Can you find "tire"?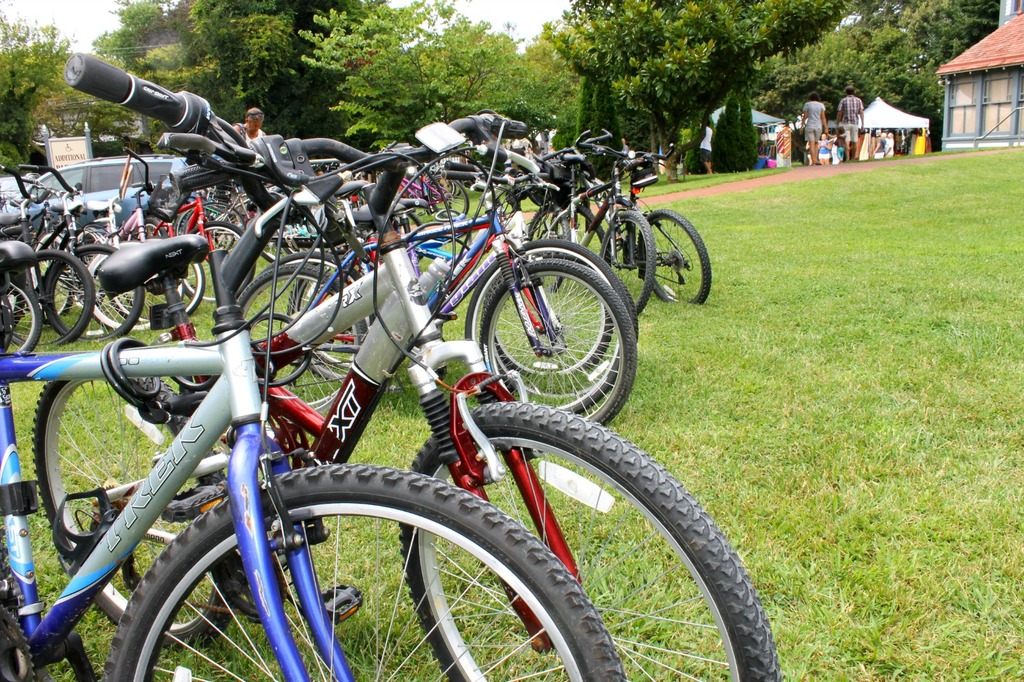
Yes, bounding box: BBox(237, 262, 369, 410).
